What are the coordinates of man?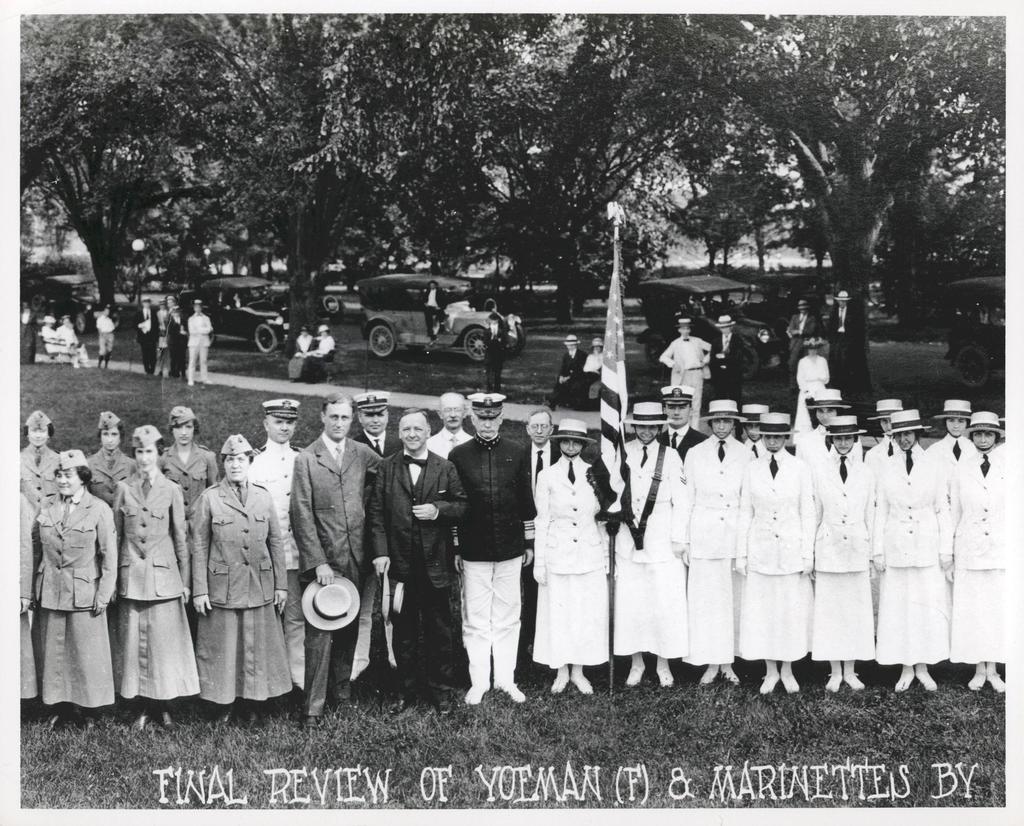
(436,377,536,698).
